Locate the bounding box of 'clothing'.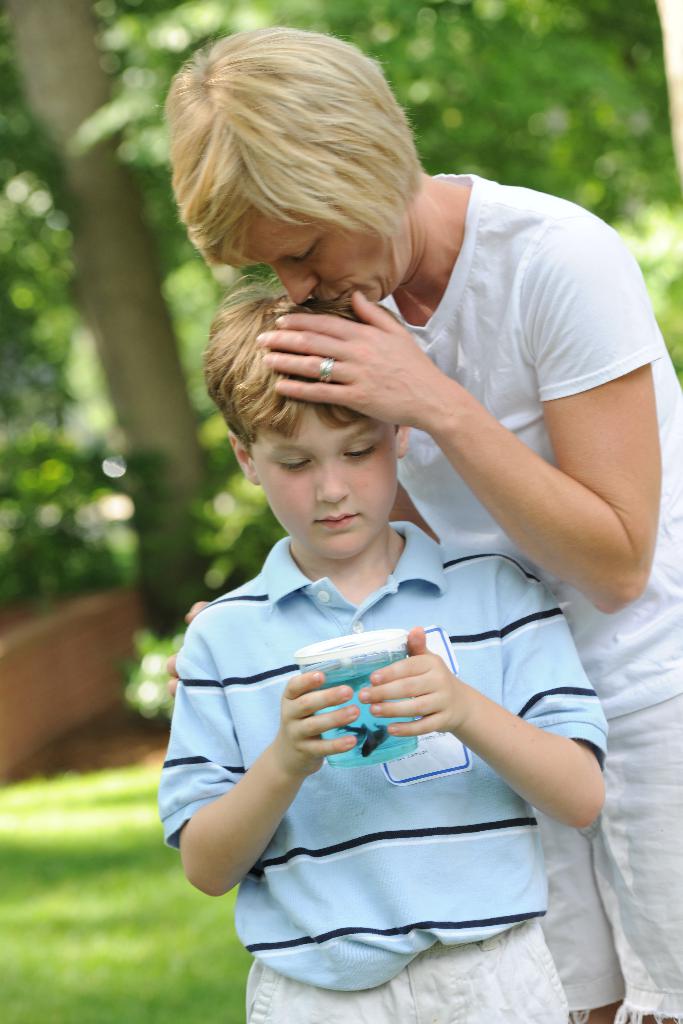
Bounding box: BBox(156, 523, 608, 1023).
